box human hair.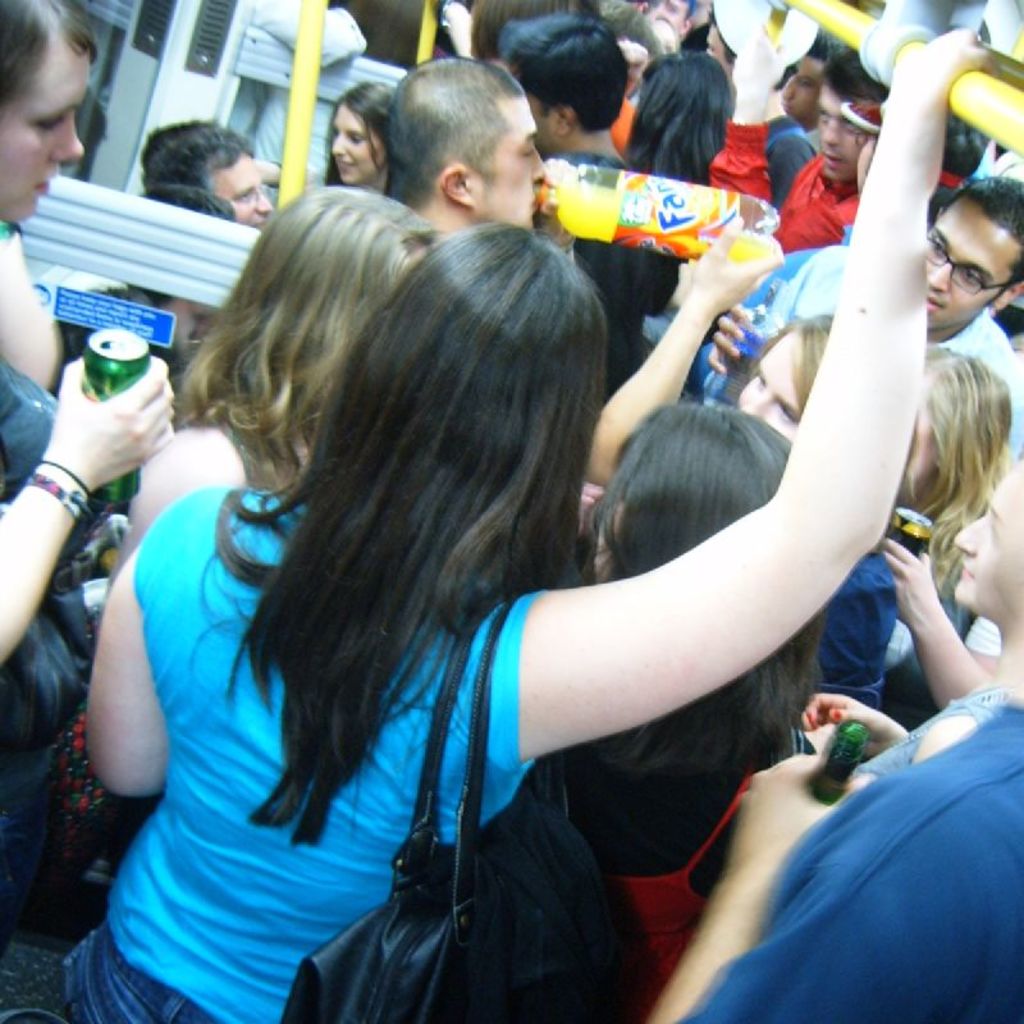
l=323, t=79, r=397, b=209.
